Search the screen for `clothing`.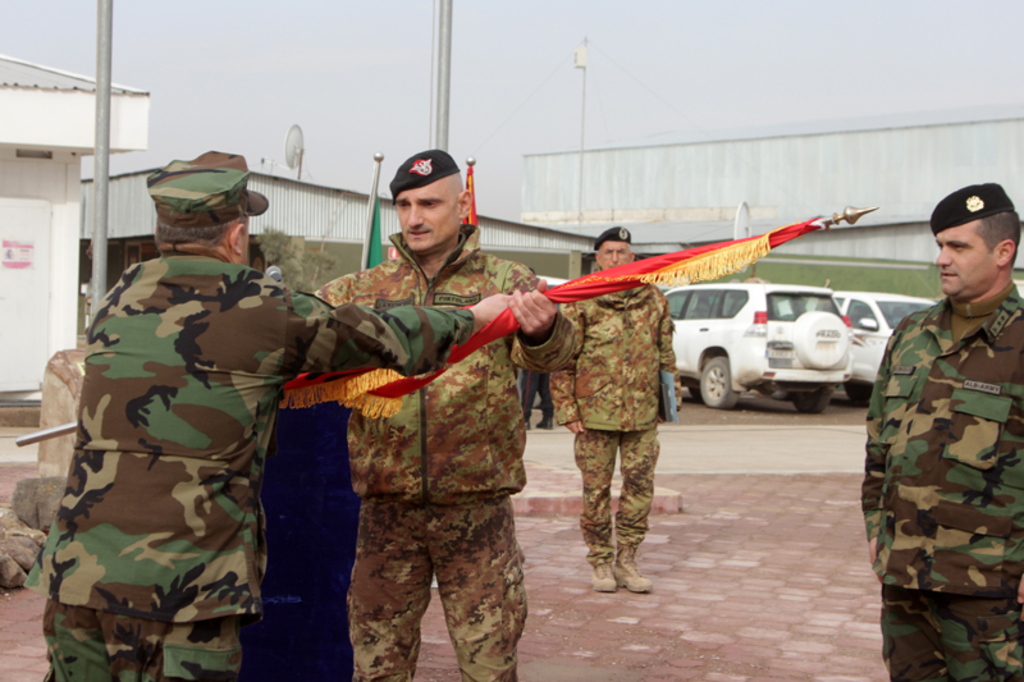
Found at region(550, 283, 681, 566).
